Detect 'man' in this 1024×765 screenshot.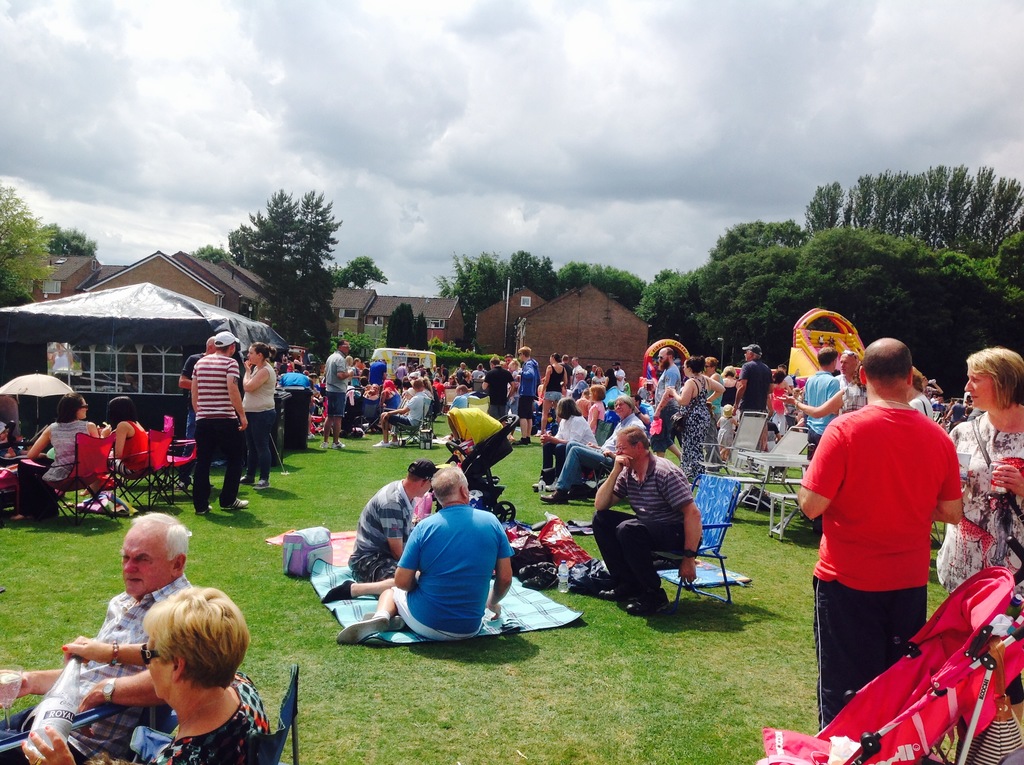
Detection: {"left": 589, "top": 426, "right": 704, "bottom": 616}.
